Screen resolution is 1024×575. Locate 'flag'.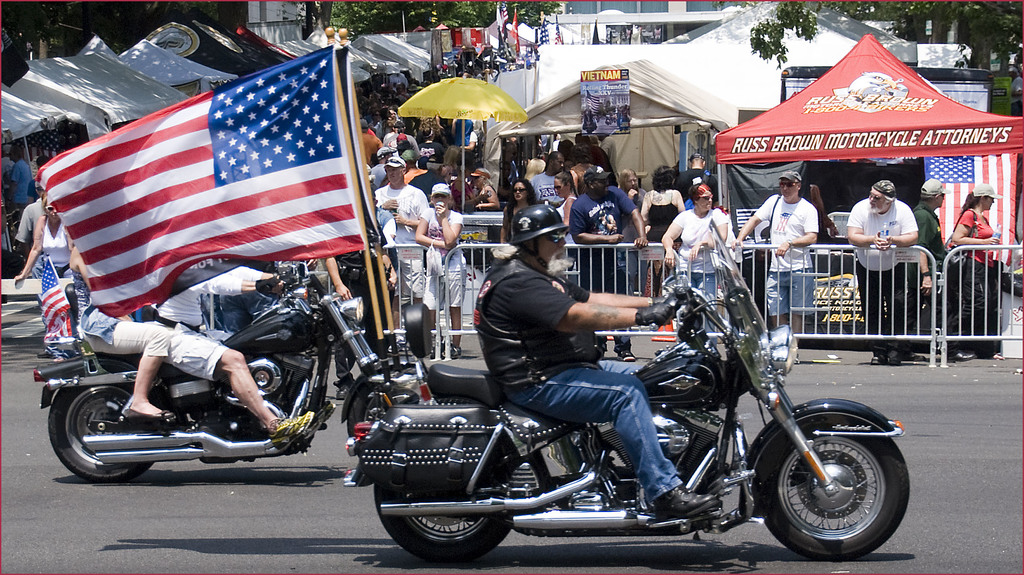
BBox(916, 149, 1021, 269).
